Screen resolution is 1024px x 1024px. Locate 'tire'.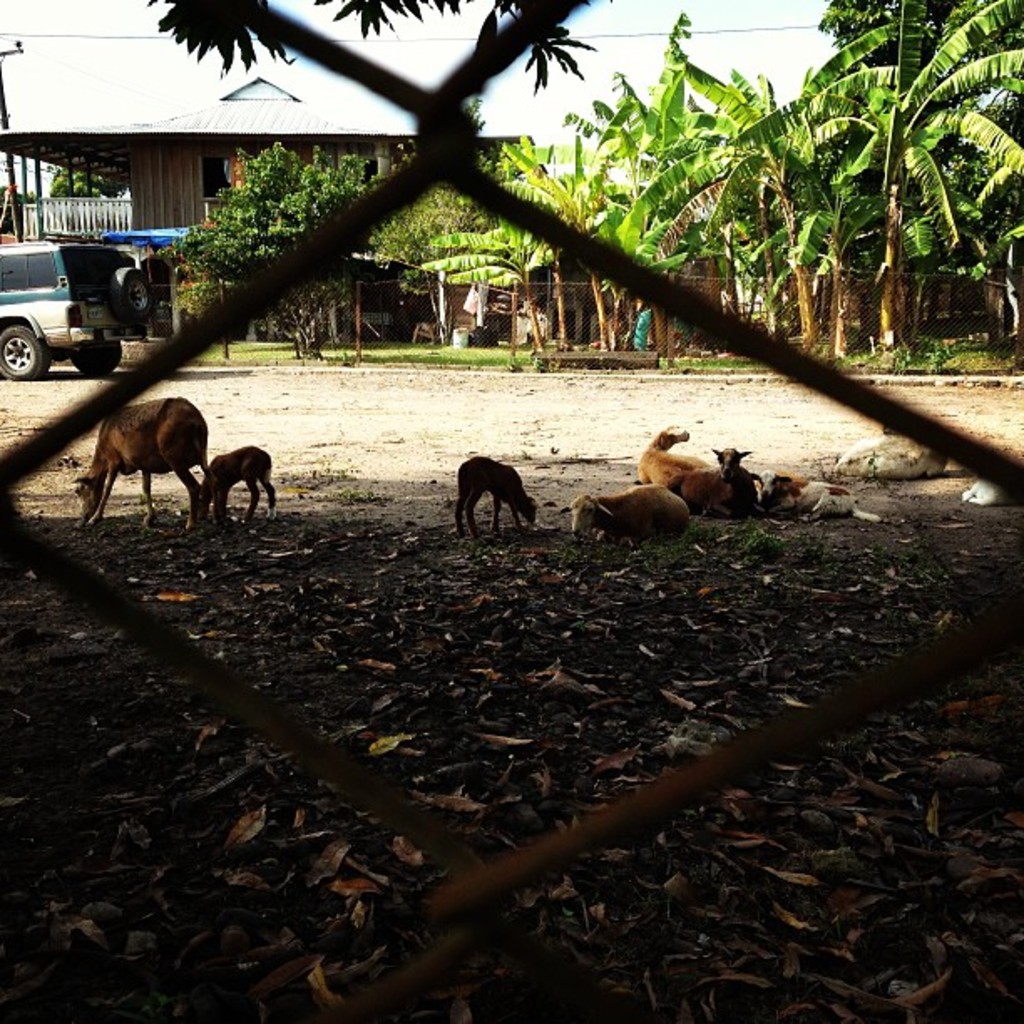
x1=109 y1=266 x2=151 y2=320.
